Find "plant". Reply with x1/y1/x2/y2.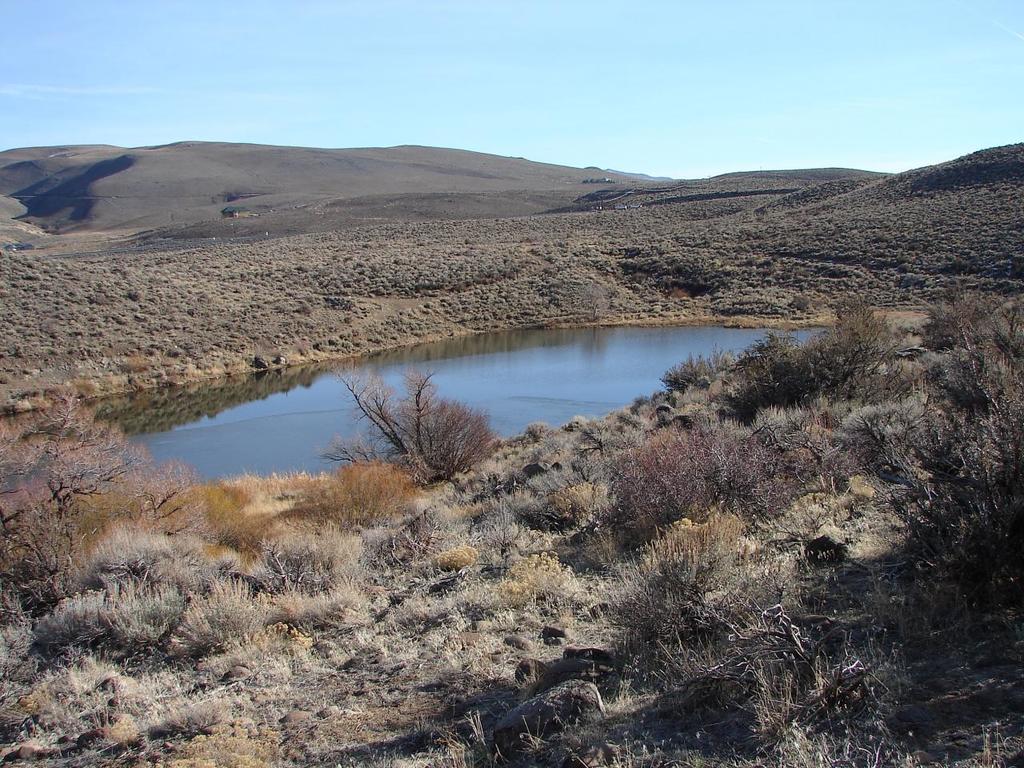
237/467/330/537.
